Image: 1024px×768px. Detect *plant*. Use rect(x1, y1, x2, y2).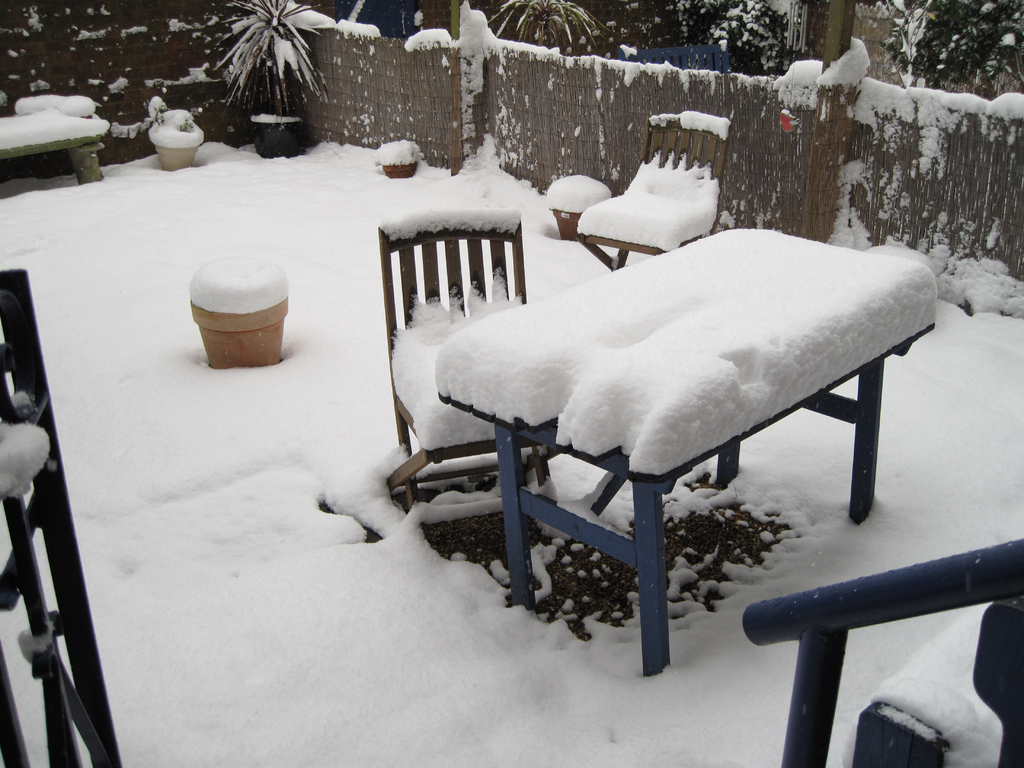
rect(212, 0, 339, 119).
